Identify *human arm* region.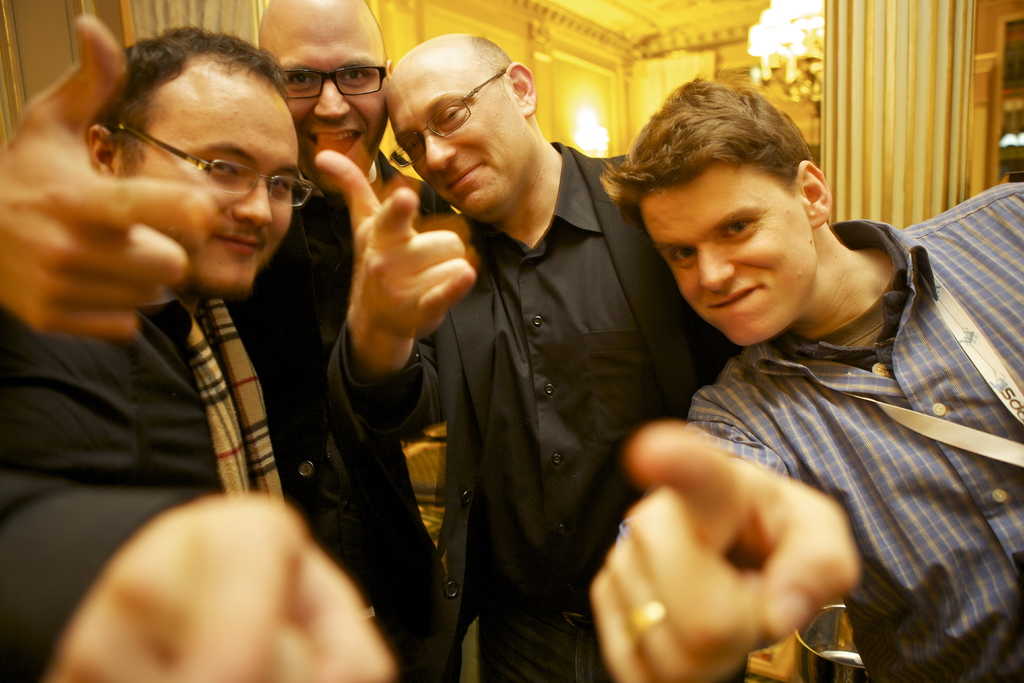
Region: (left=0, top=3, right=212, bottom=341).
